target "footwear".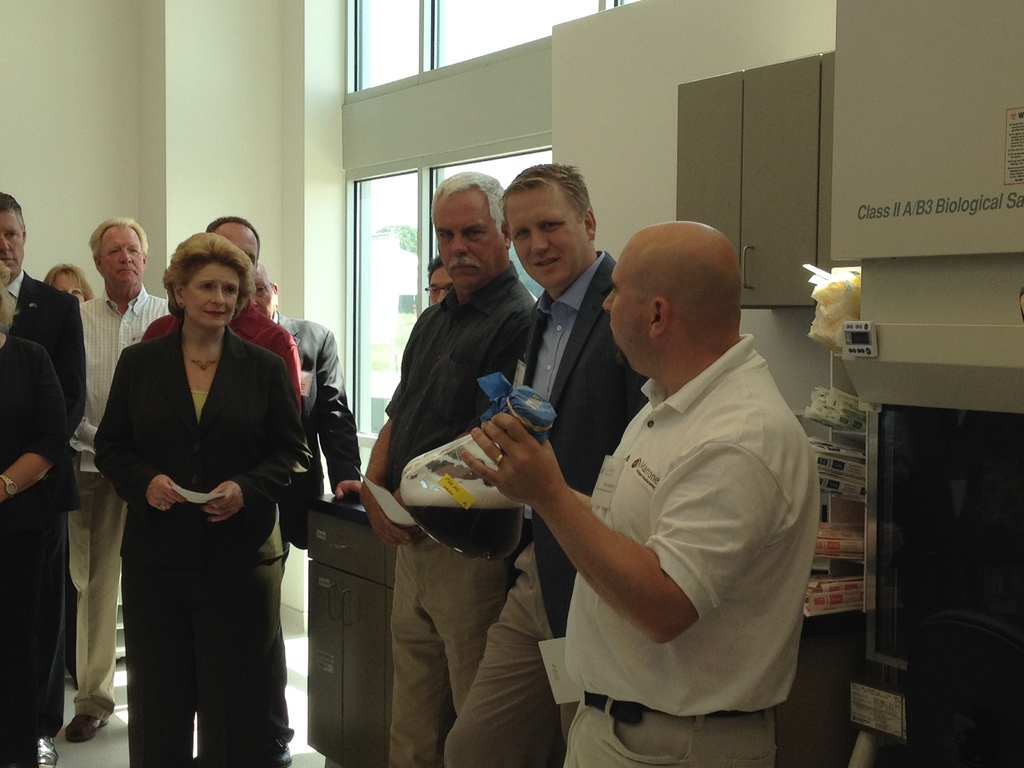
Target region: locate(63, 710, 109, 740).
